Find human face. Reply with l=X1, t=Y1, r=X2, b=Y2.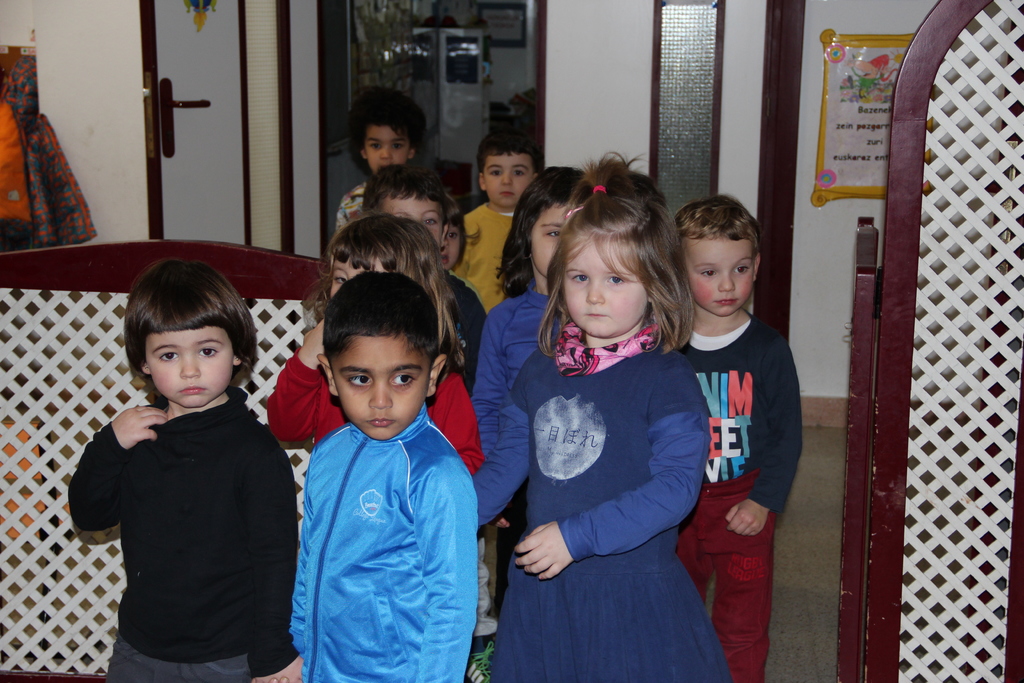
l=332, t=338, r=431, b=437.
